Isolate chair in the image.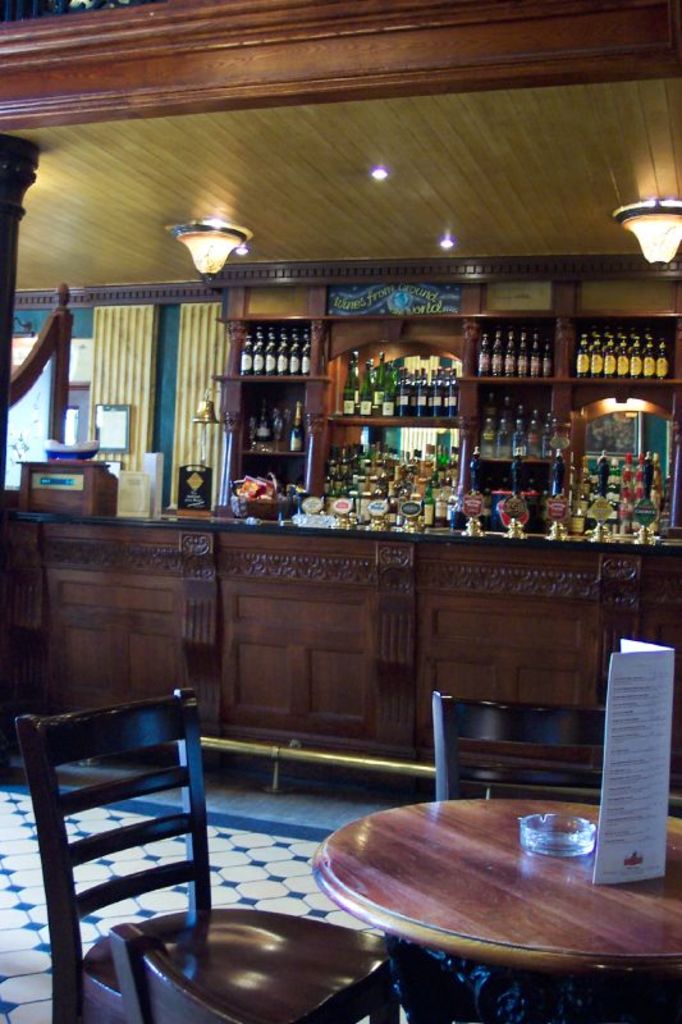
Isolated region: crop(75, 713, 352, 1020).
